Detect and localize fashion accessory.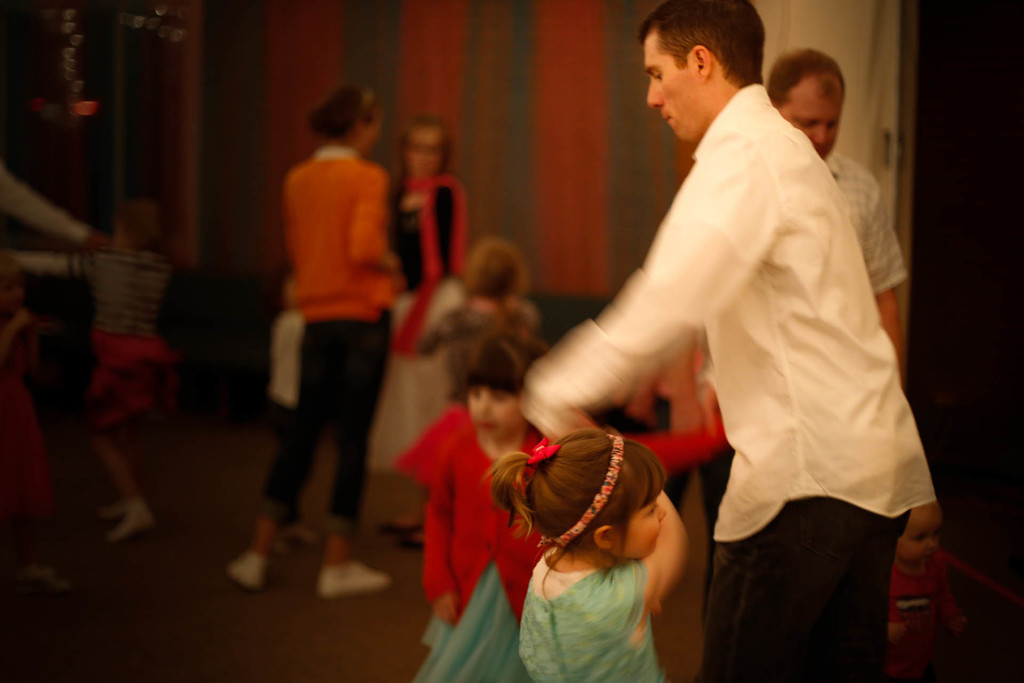
Localized at [x1=515, y1=435, x2=562, y2=489].
